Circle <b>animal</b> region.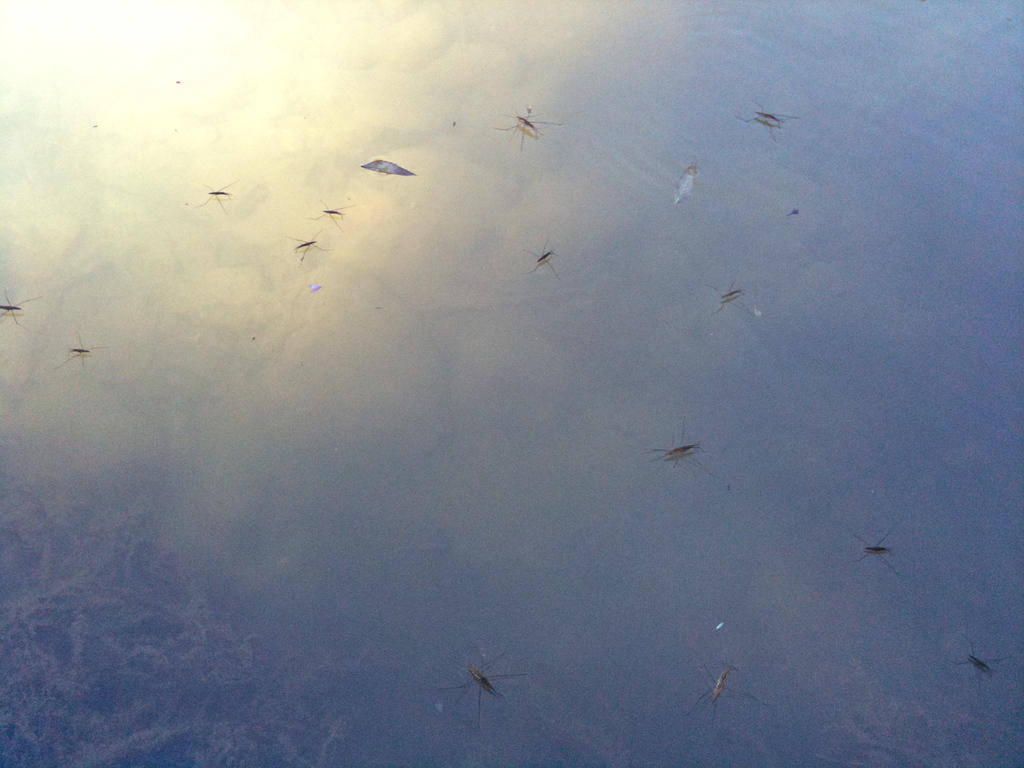
Region: 520:230:562:288.
